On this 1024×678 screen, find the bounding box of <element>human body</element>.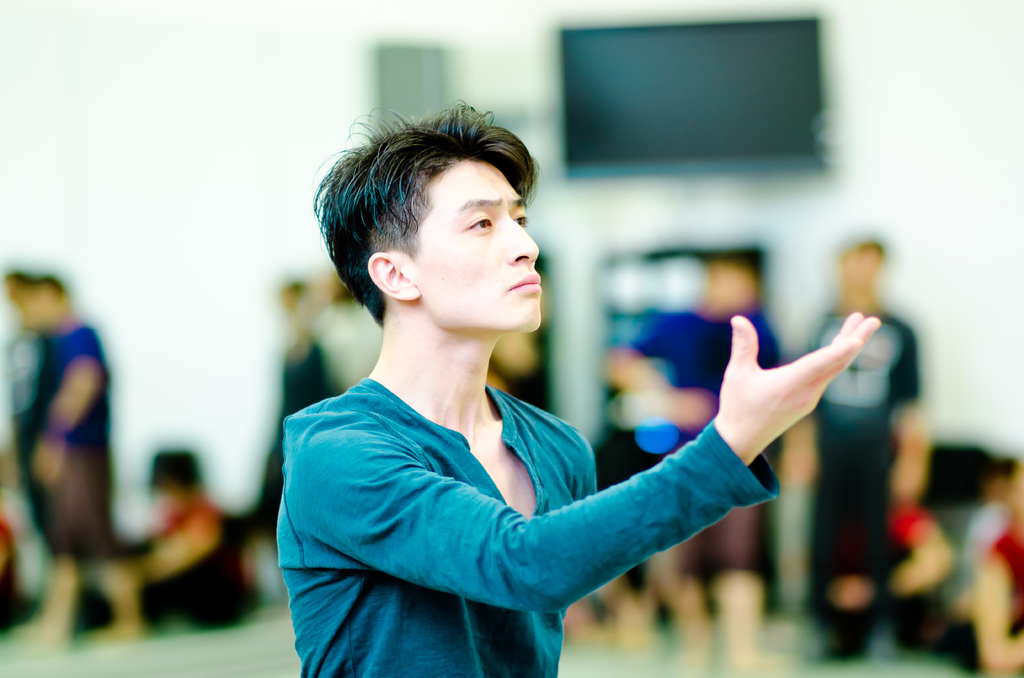
Bounding box: (x1=132, y1=499, x2=246, y2=620).
